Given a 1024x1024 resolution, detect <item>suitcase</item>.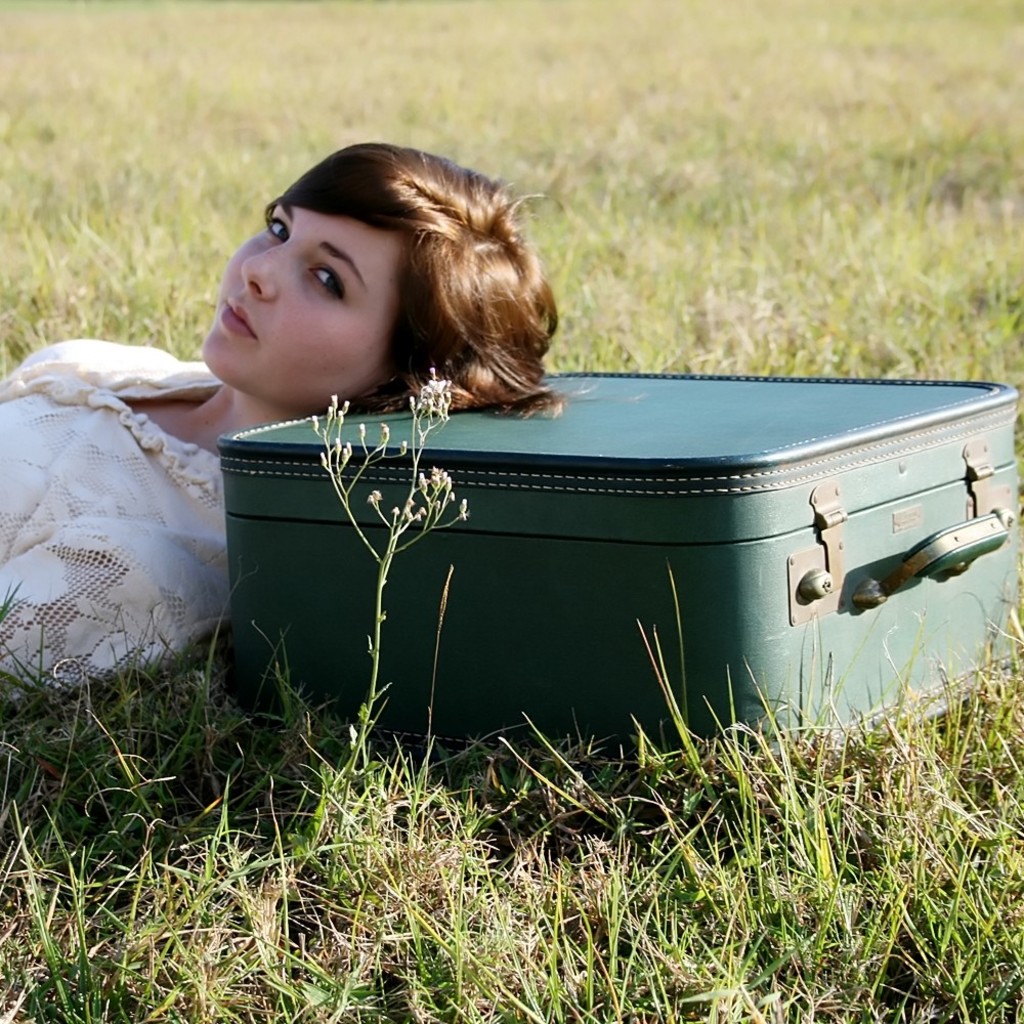
218,366,1023,759.
